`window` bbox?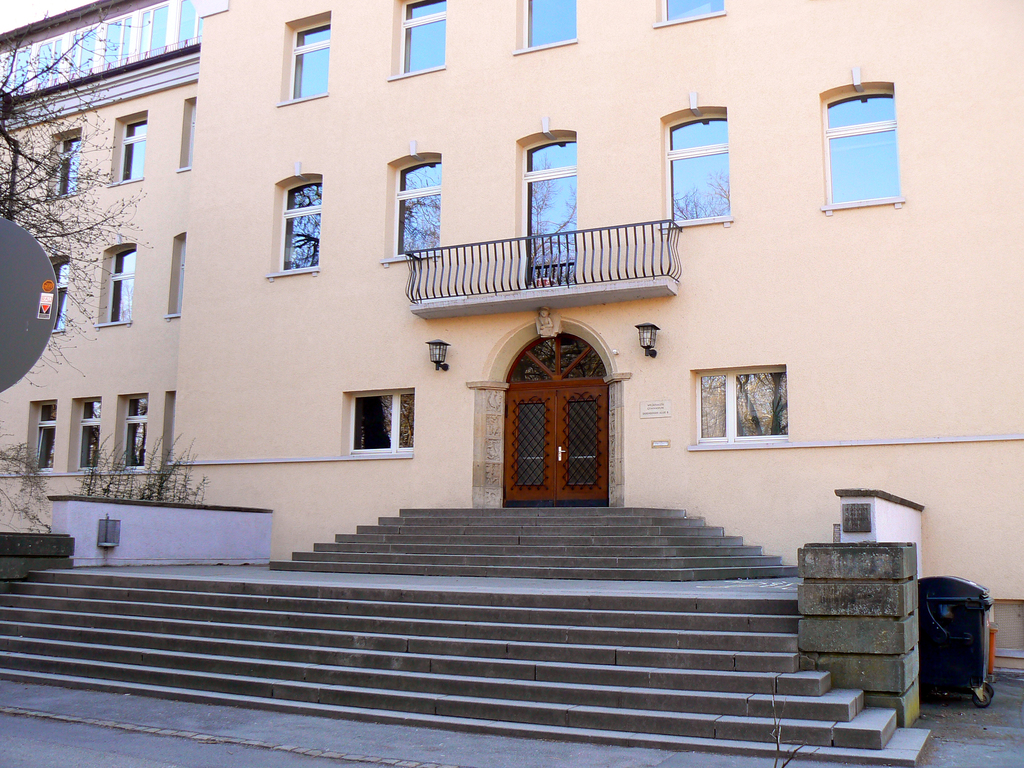
box(117, 118, 146, 180)
